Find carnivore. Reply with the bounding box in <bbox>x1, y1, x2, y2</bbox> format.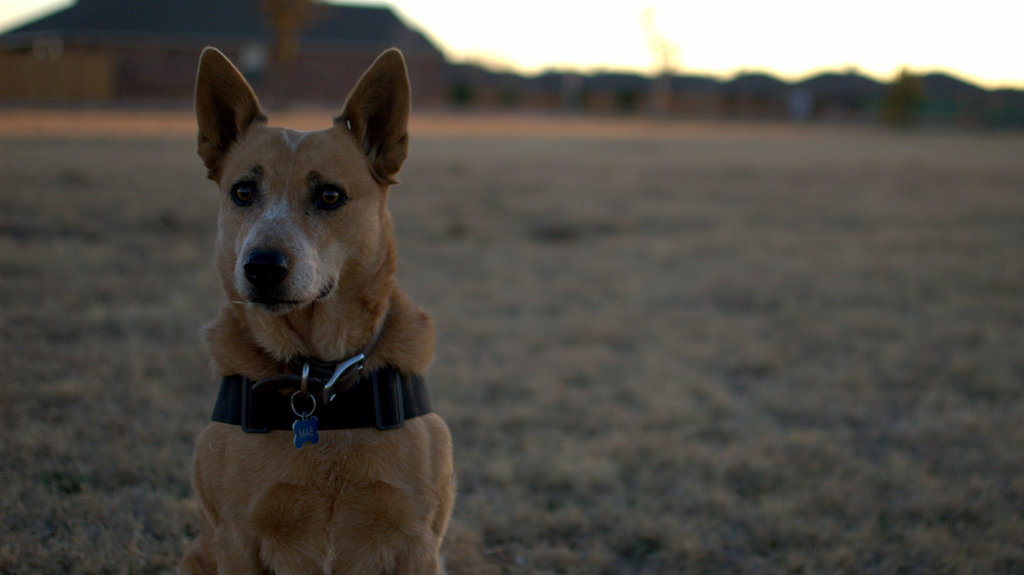
<bbox>174, 9, 509, 574</bbox>.
